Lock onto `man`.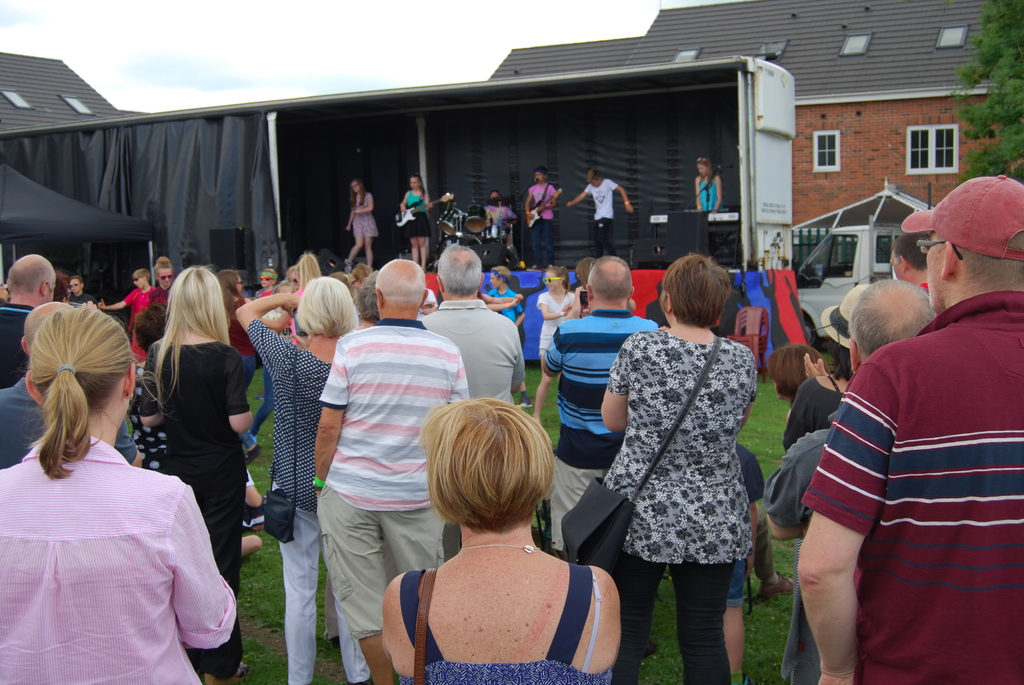
Locked: l=0, t=251, r=60, b=383.
